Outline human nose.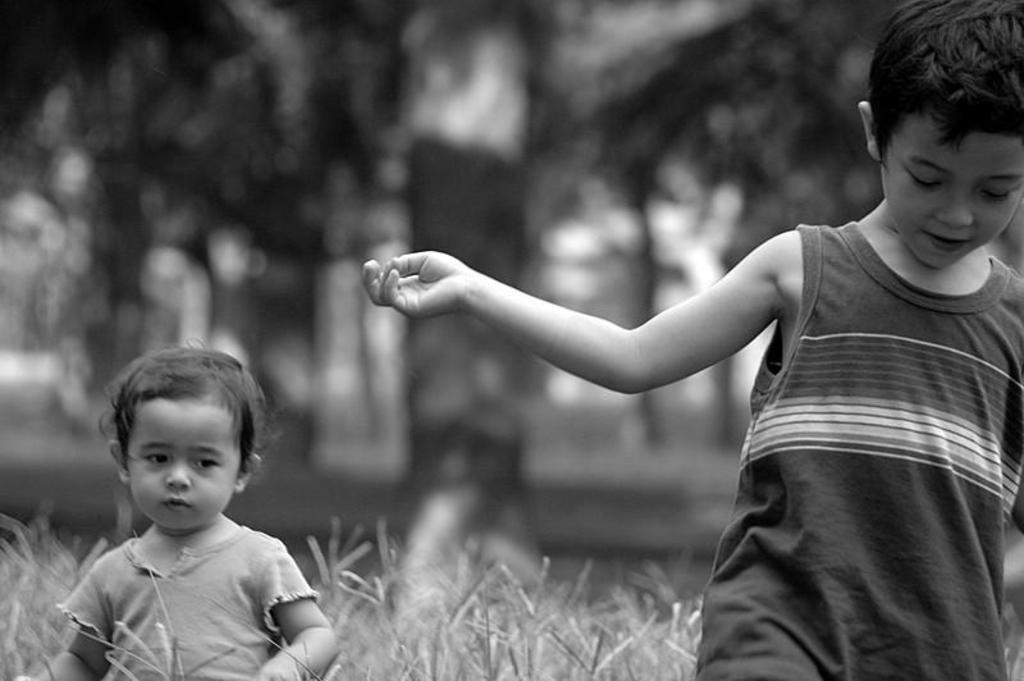
Outline: (932,188,975,228).
